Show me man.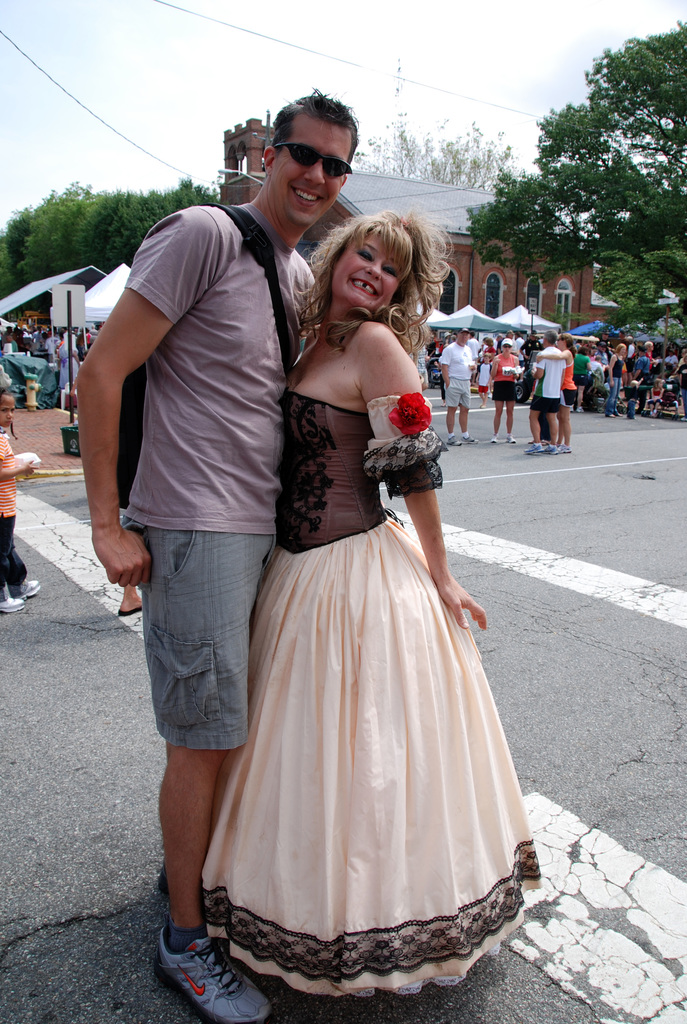
man is here: (left=667, top=349, right=679, bottom=367).
